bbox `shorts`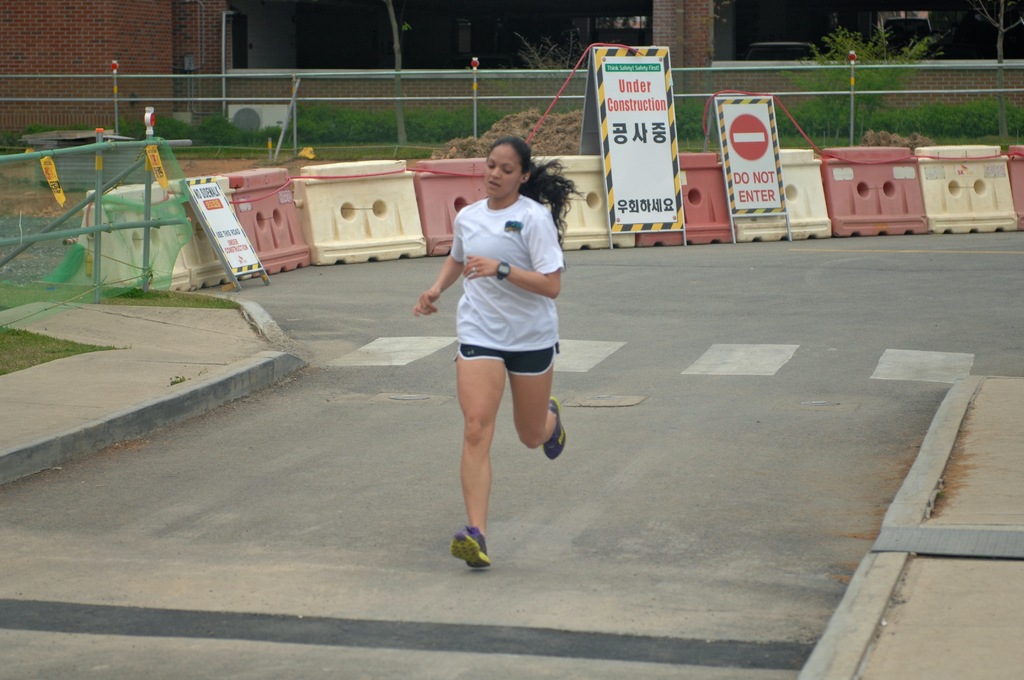
(left=452, top=340, right=560, bottom=374)
